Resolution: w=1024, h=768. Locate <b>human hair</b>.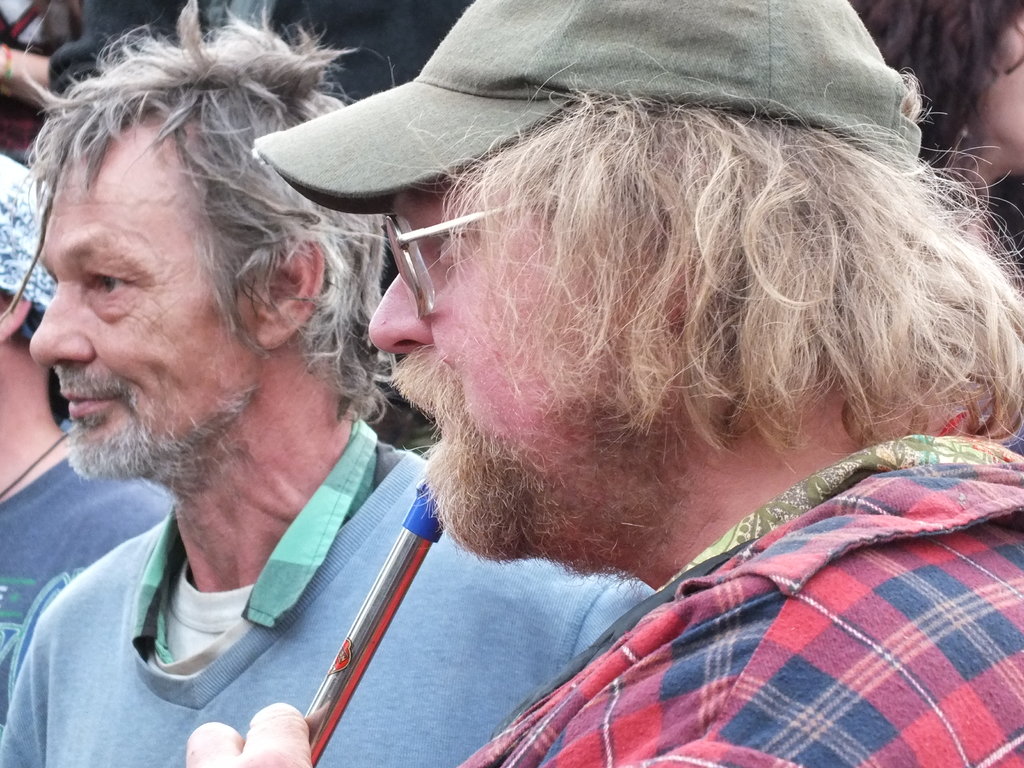
[21, 14, 368, 469].
